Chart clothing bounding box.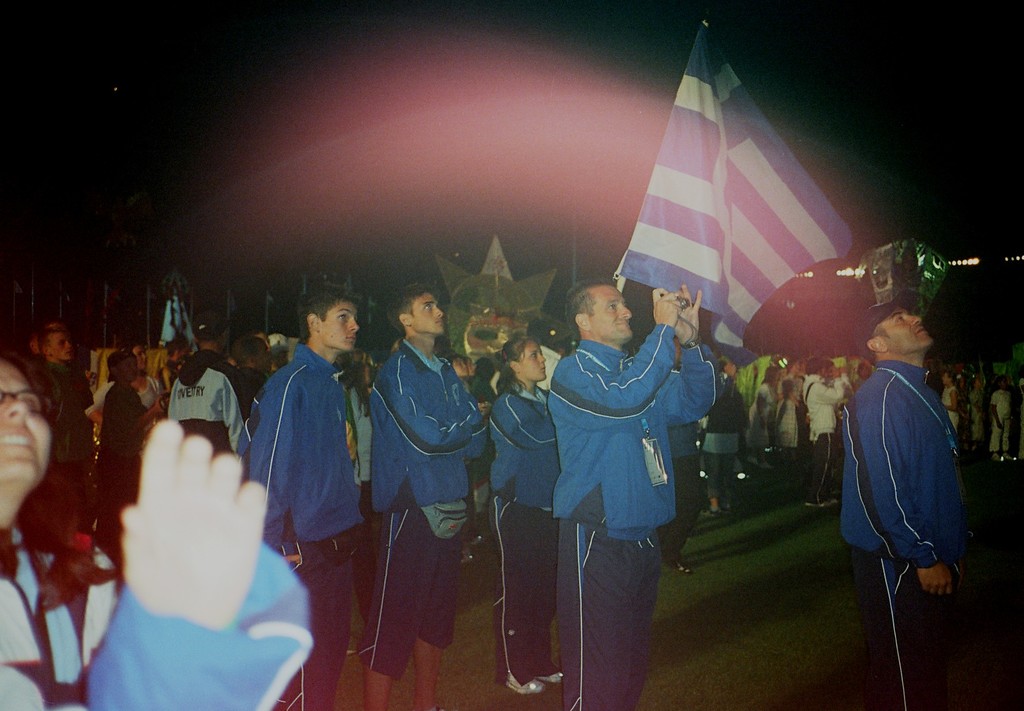
Charted: [left=748, top=378, right=775, bottom=449].
